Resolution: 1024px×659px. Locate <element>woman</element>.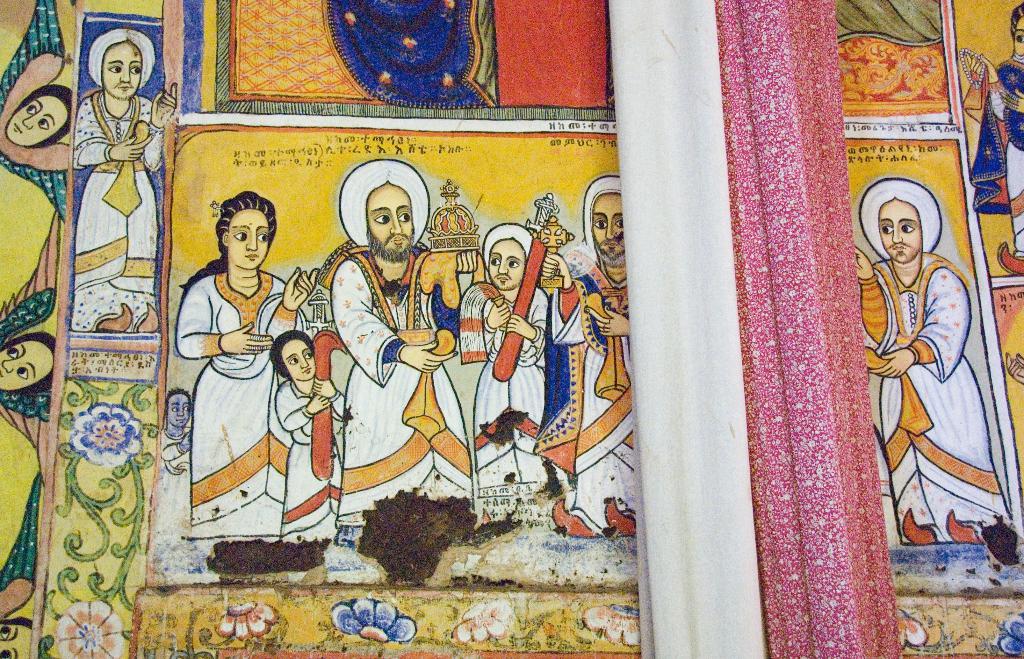
<region>177, 190, 316, 543</region>.
